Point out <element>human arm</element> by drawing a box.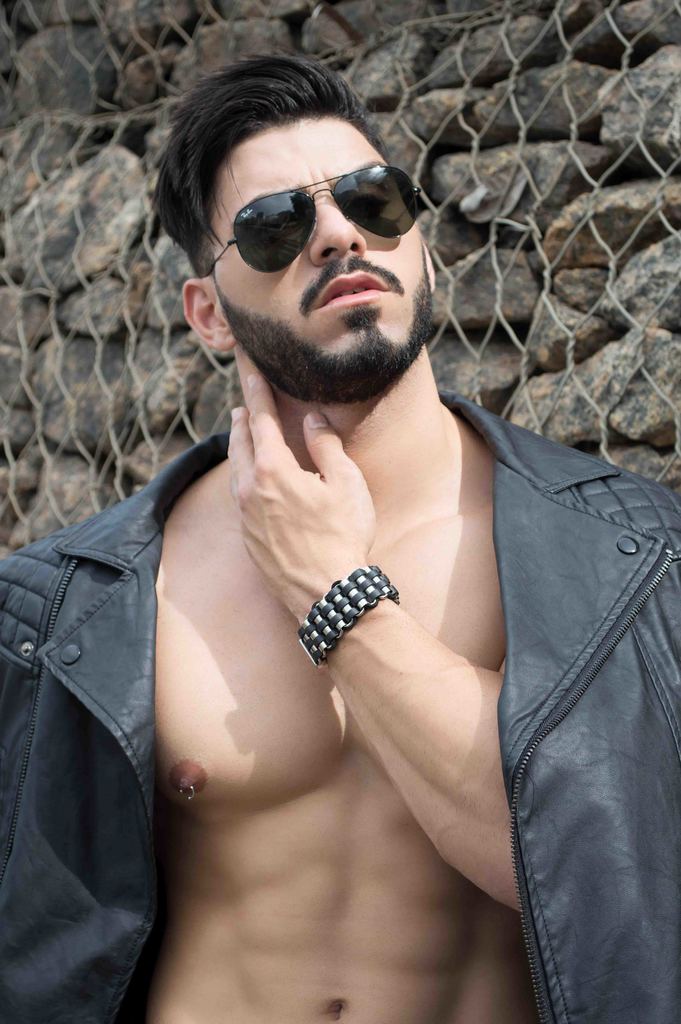
(x1=226, y1=367, x2=520, y2=910).
